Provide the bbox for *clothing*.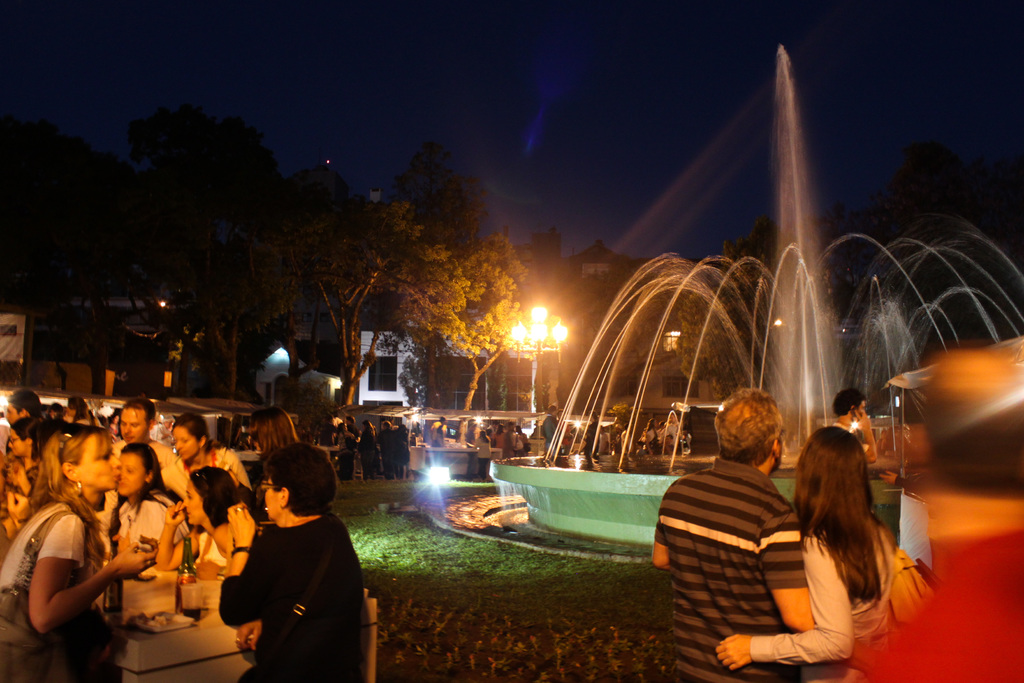
bbox=(216, 491, 372, 682).
